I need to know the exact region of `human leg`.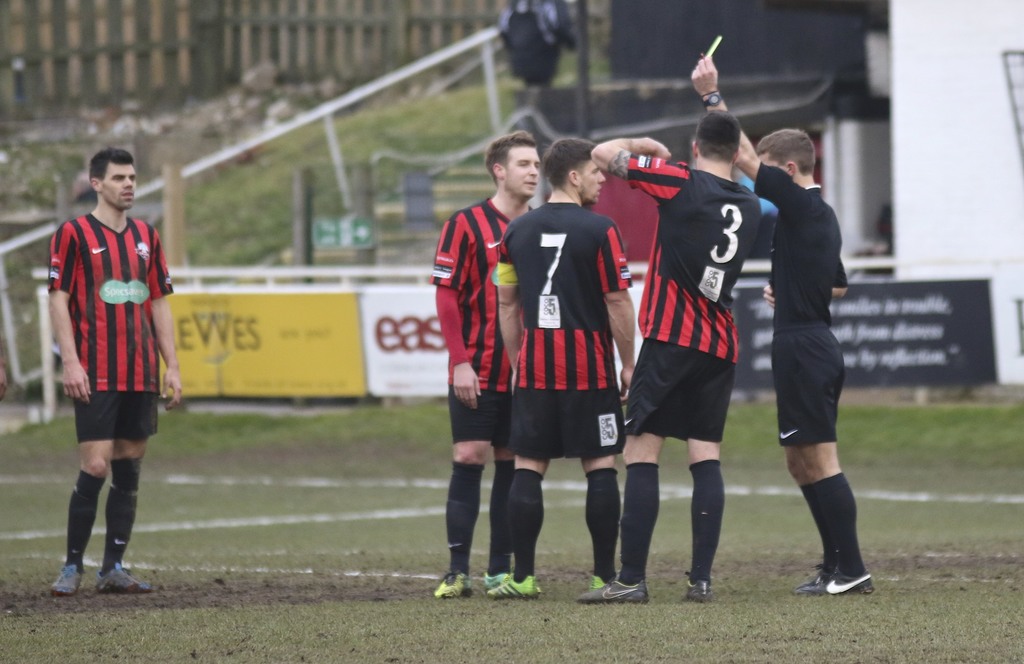
Region: (686, 441, 716, 595).
